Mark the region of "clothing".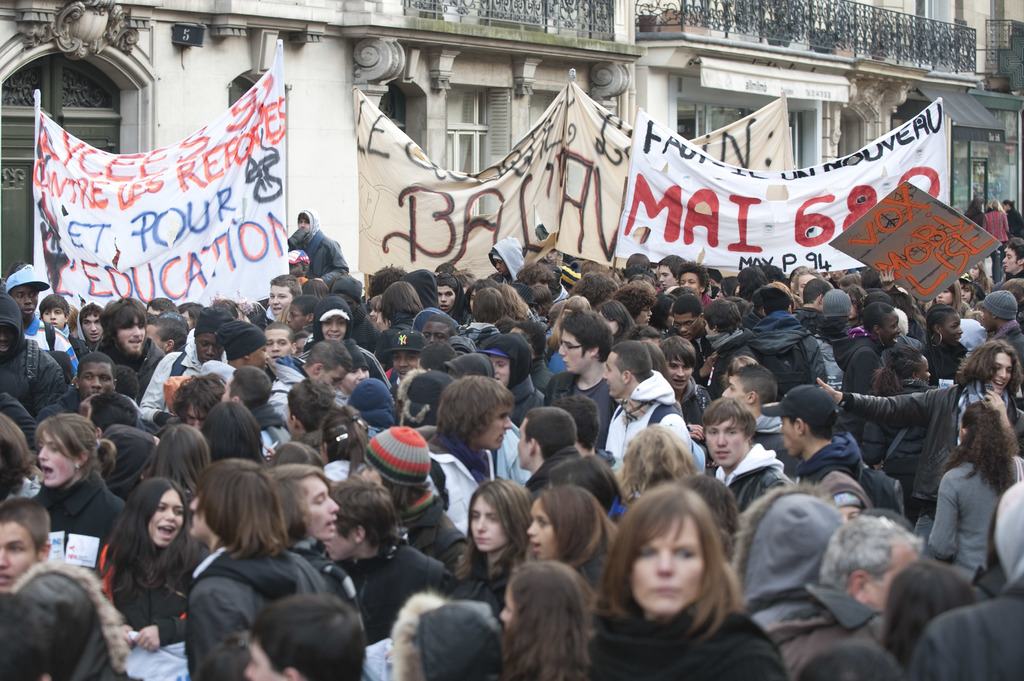
Region: (x1=848, y1=374, x2=1023, y2=524).
